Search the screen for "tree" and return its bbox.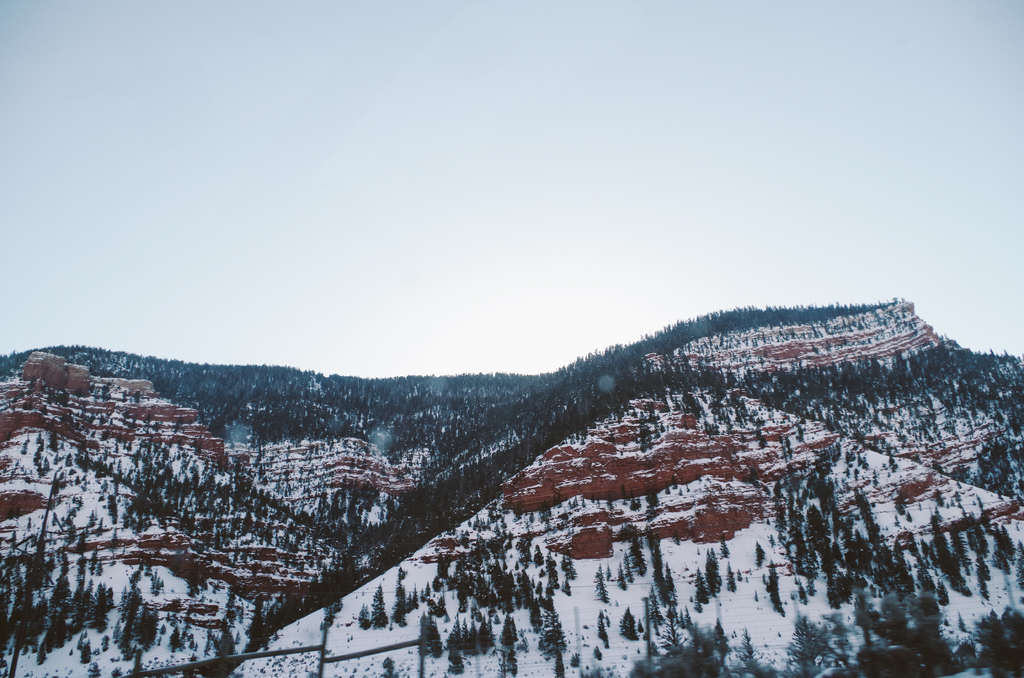
Found: (x1=49, y1=432, x2=59, y2=451).
